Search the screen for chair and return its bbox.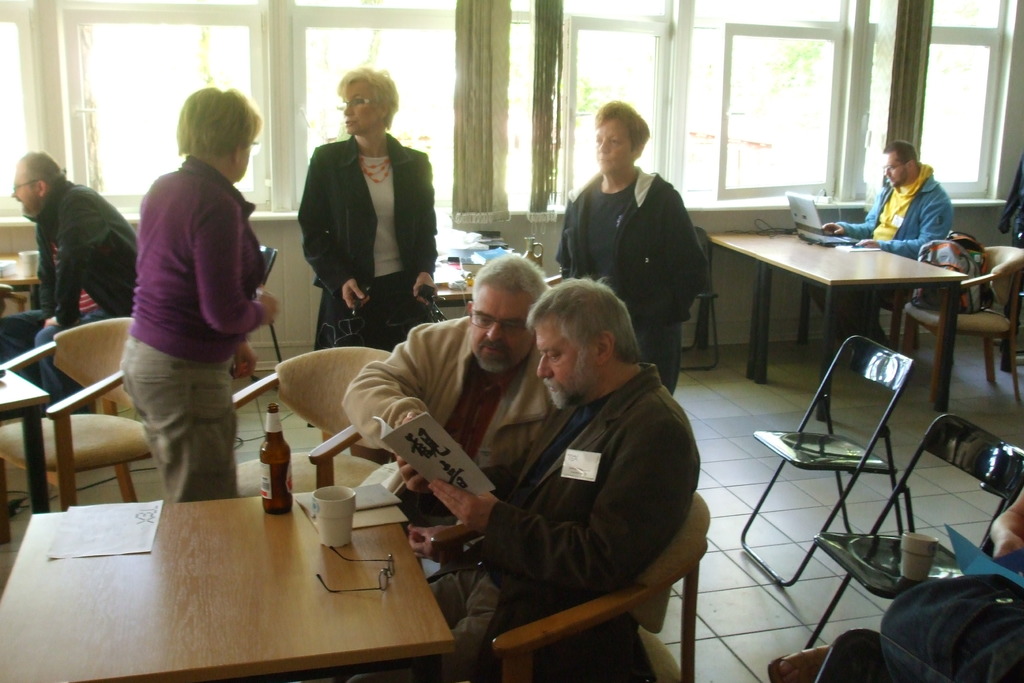
Found: 0:283:28:321.
